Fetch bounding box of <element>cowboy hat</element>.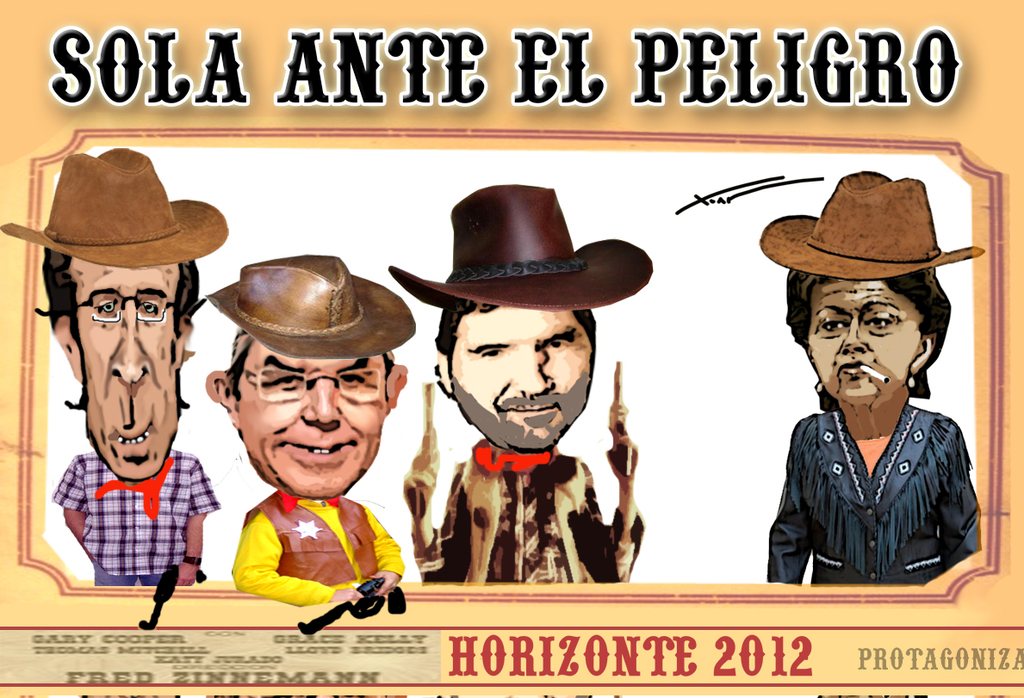
Bbox: 386/176/658/309.
